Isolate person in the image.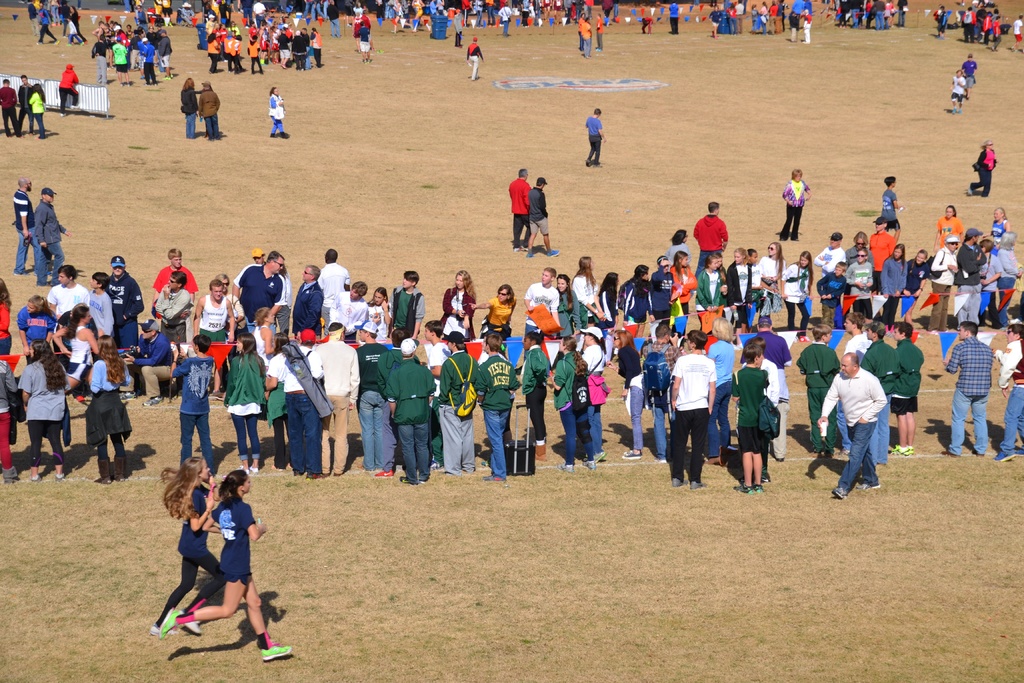
Isolated region: (x1=971, y1=140, x2=1004, y2=202).
